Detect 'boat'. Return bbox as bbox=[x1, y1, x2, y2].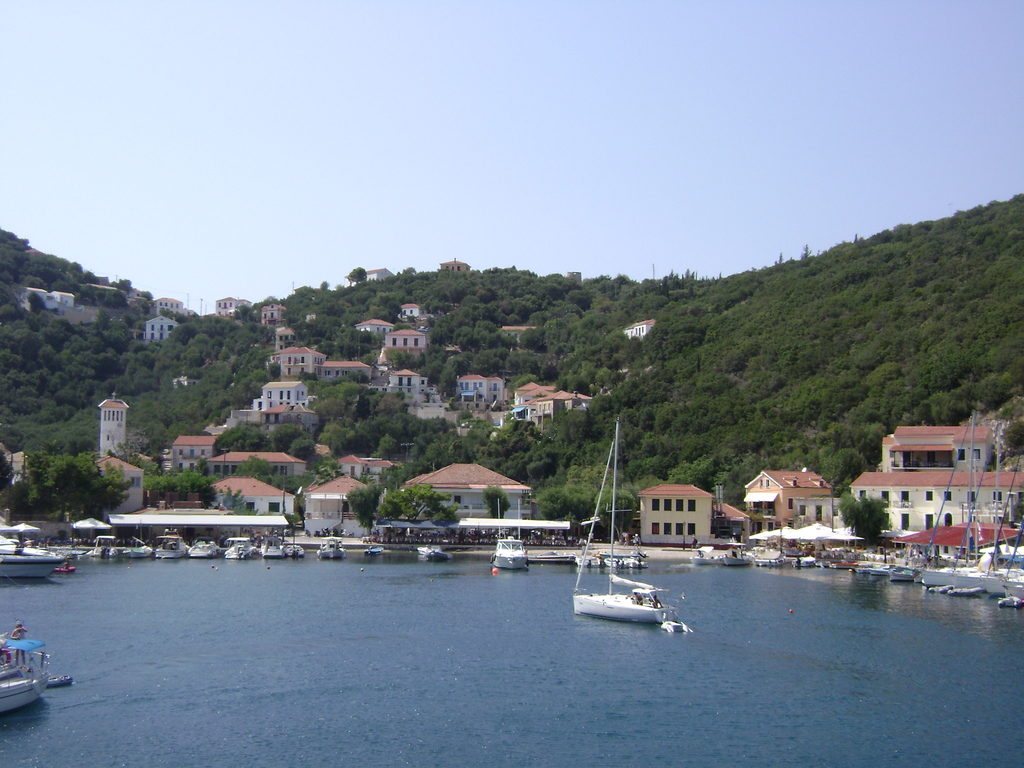
bbox=[568, 568, 675, 627].
